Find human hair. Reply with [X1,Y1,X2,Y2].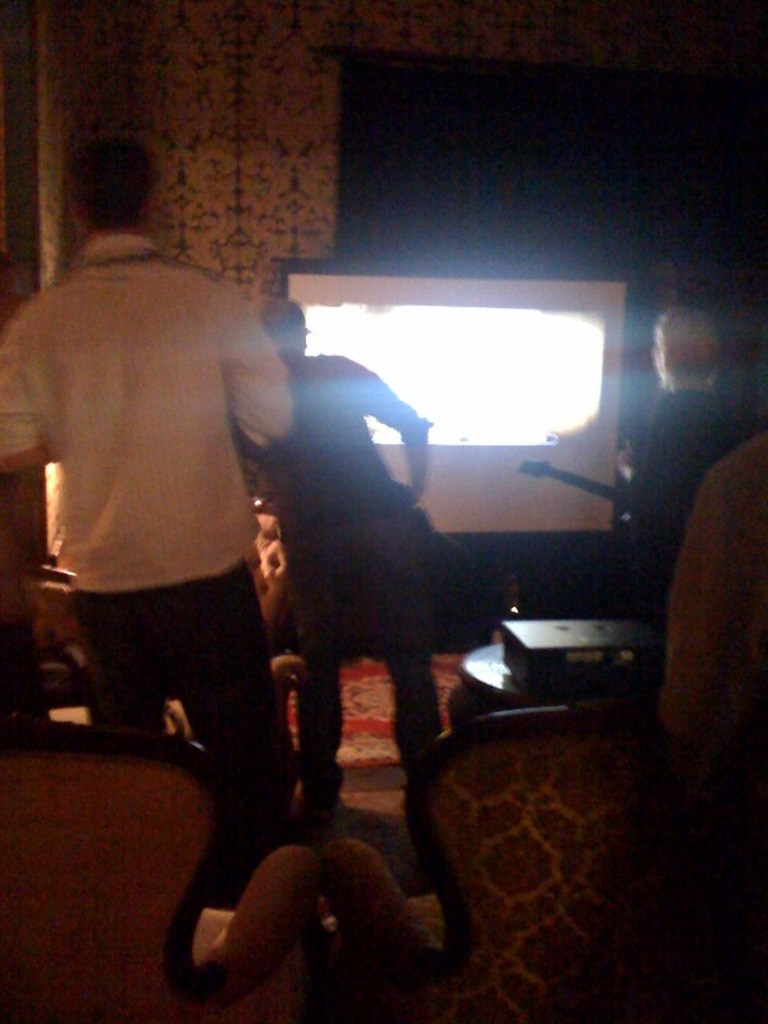
[54,115,161,221].
